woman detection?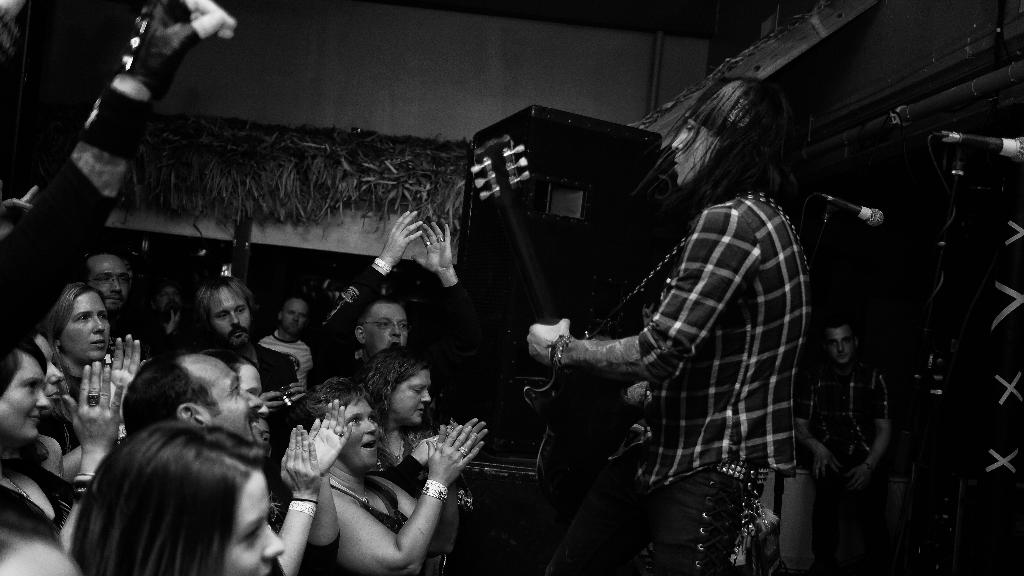
Rect(527, 67, 795, 575)
